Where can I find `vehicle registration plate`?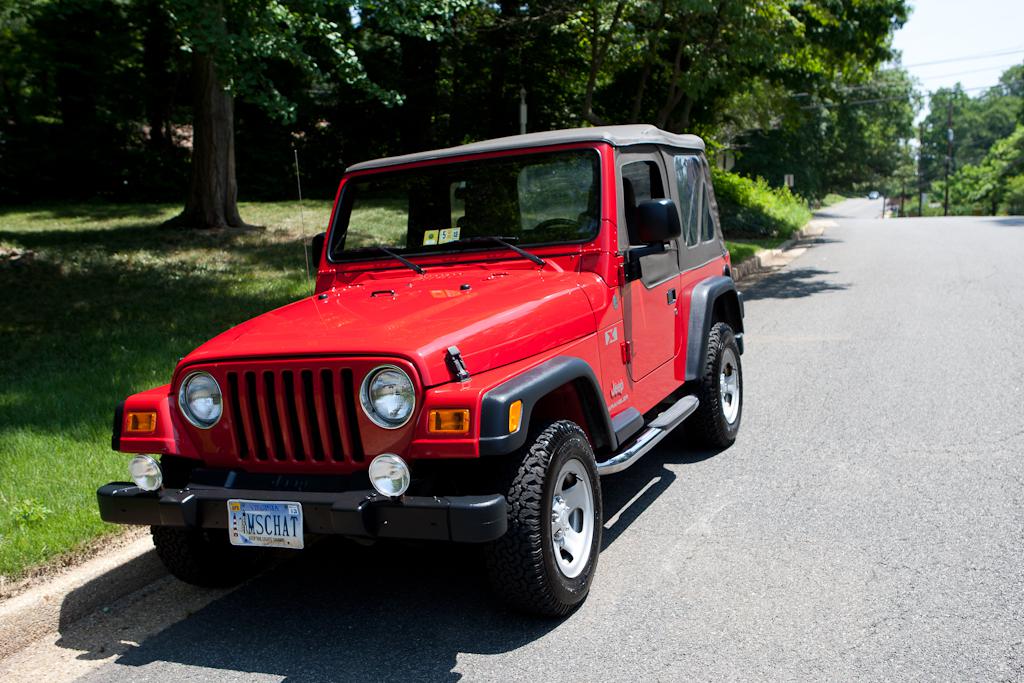
You can find it at x1=226 y1=501 x2=303 y2=552.
